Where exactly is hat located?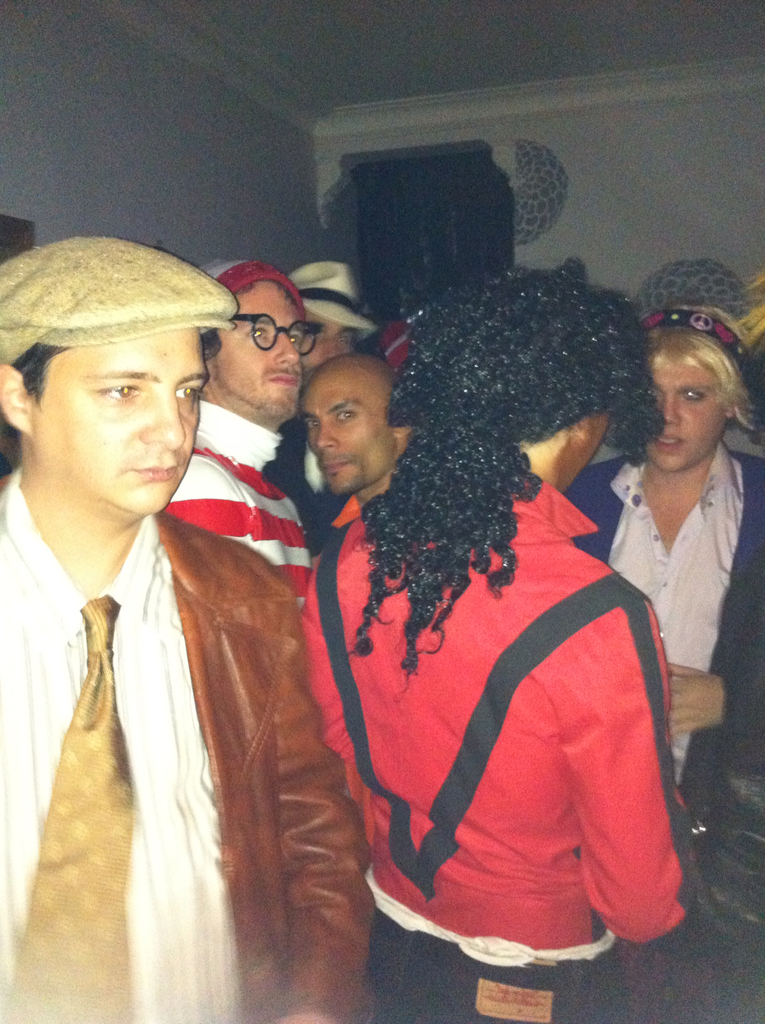
Its bounding box is l=284, t=263, r=378, b=331.
